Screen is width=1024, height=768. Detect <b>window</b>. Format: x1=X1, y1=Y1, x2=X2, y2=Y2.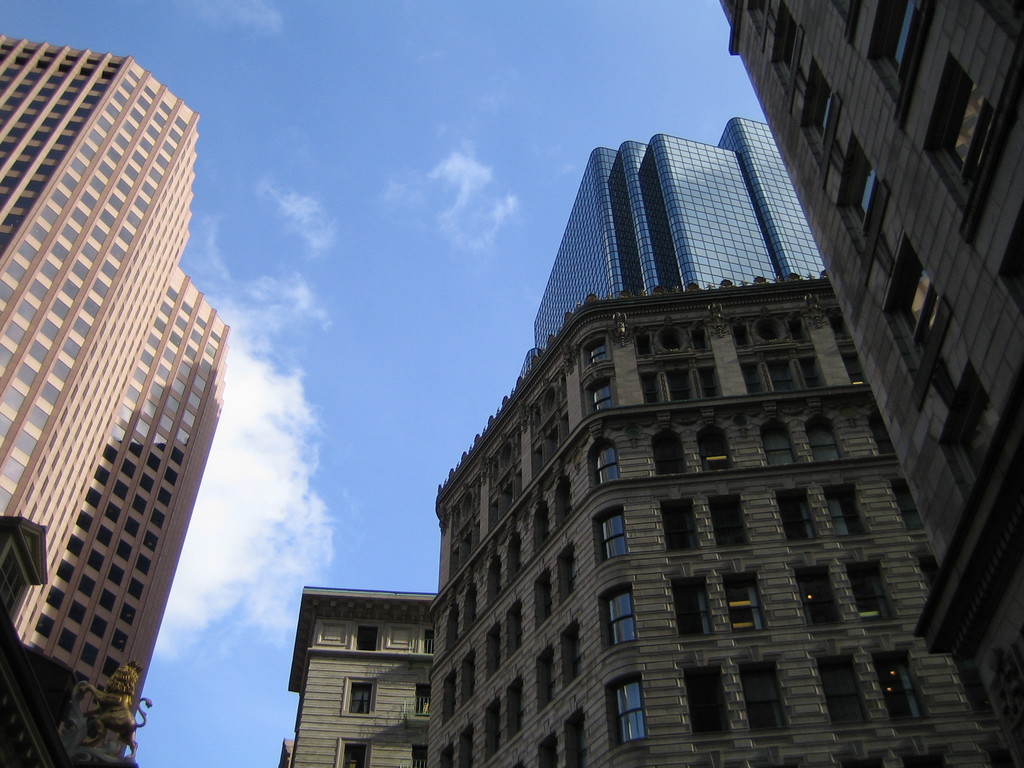
x1=589, y1=504, x2=633, y2=562.
